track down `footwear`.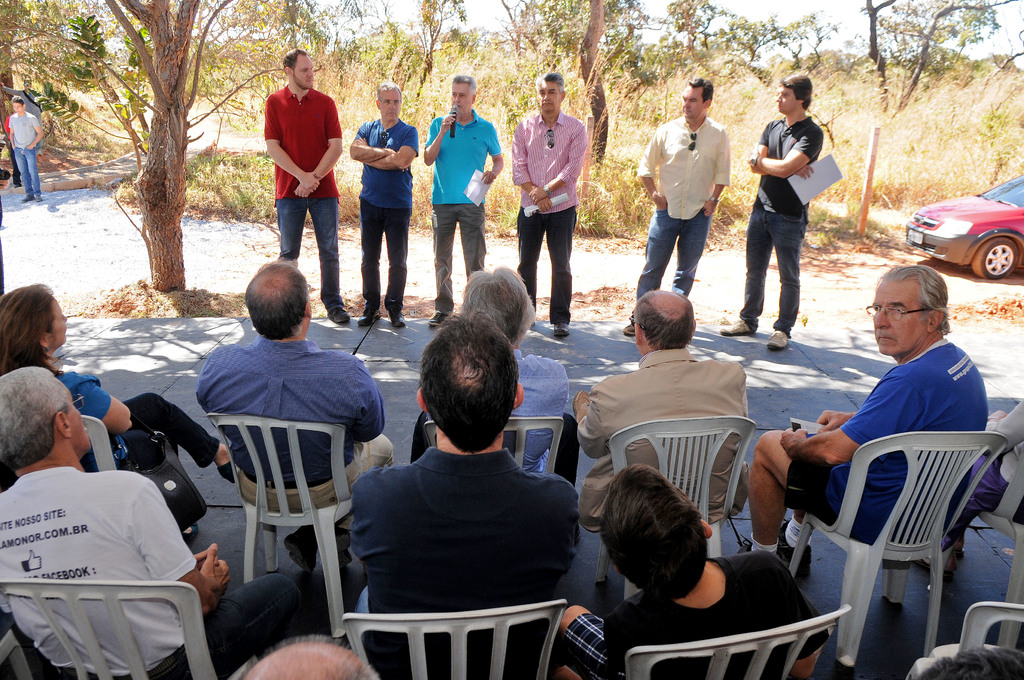
Tracked to detection(550, 322, 569, 338).
